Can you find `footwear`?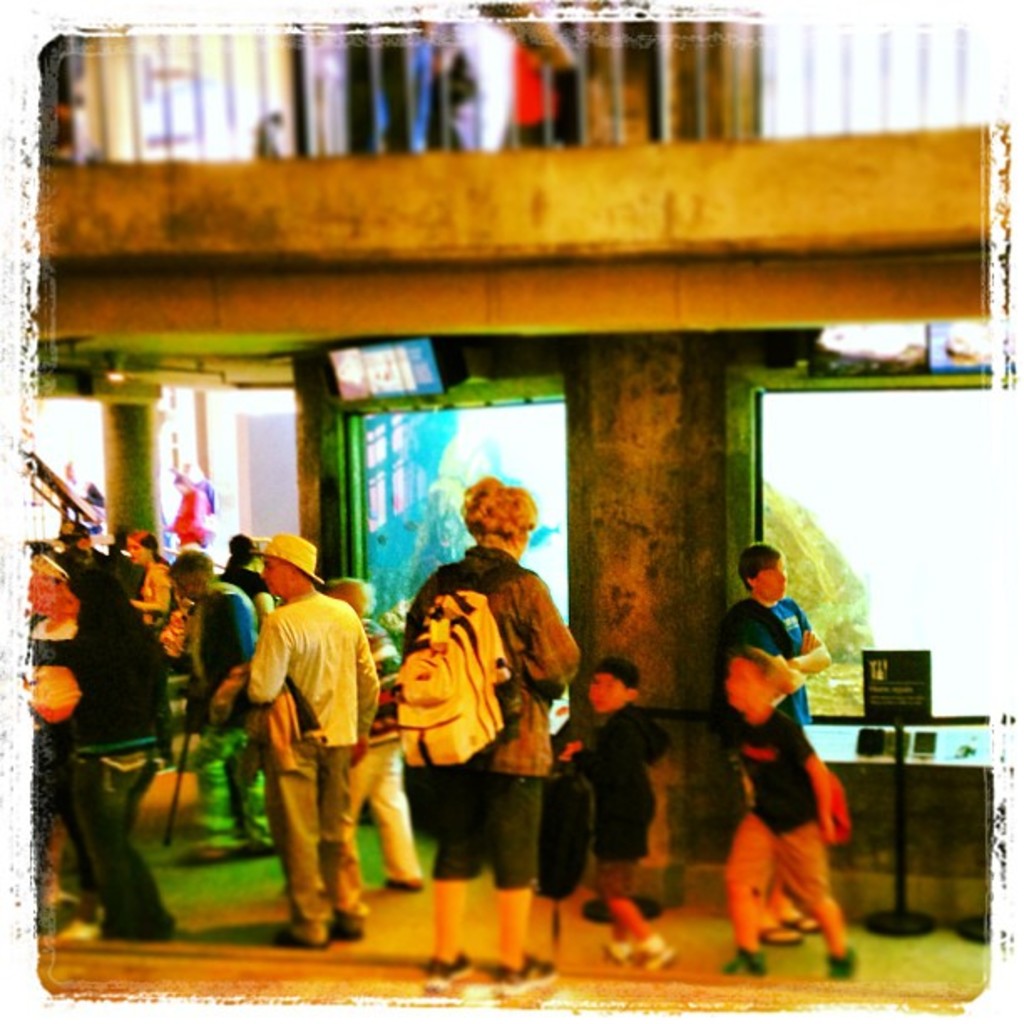
Yes, bounding box: l=785, t=904, r=823, b=935.
